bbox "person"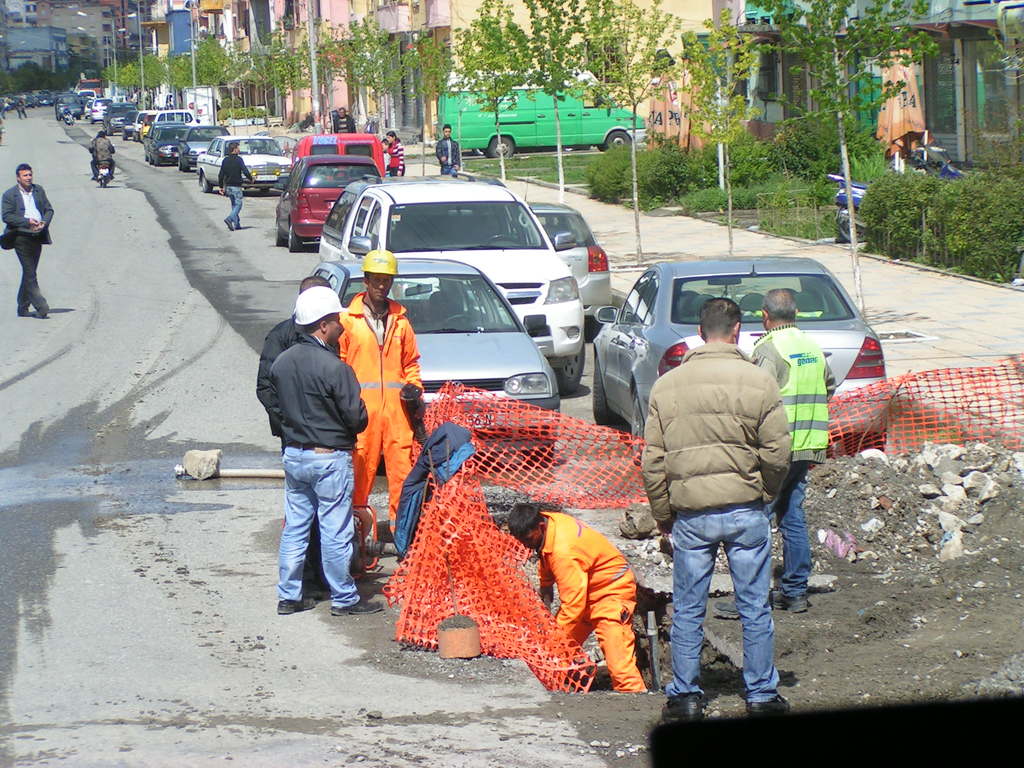
box=[751, 285, 840, 609]
